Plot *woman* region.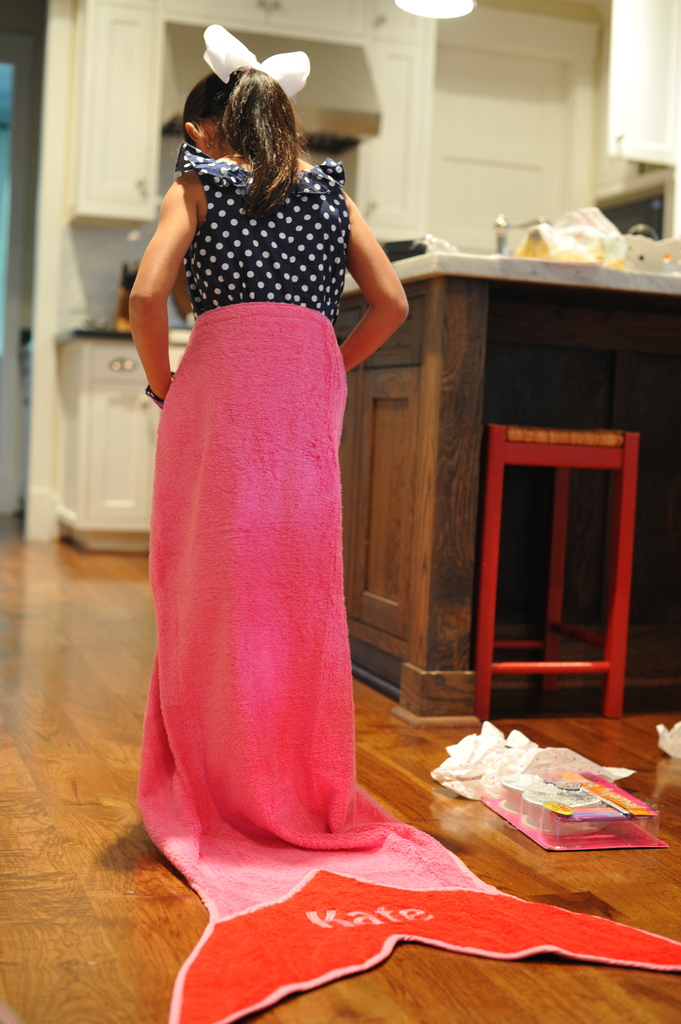
Plotted at {"left": 116, "top": 58, "right": 438, "bottom": 906}.
